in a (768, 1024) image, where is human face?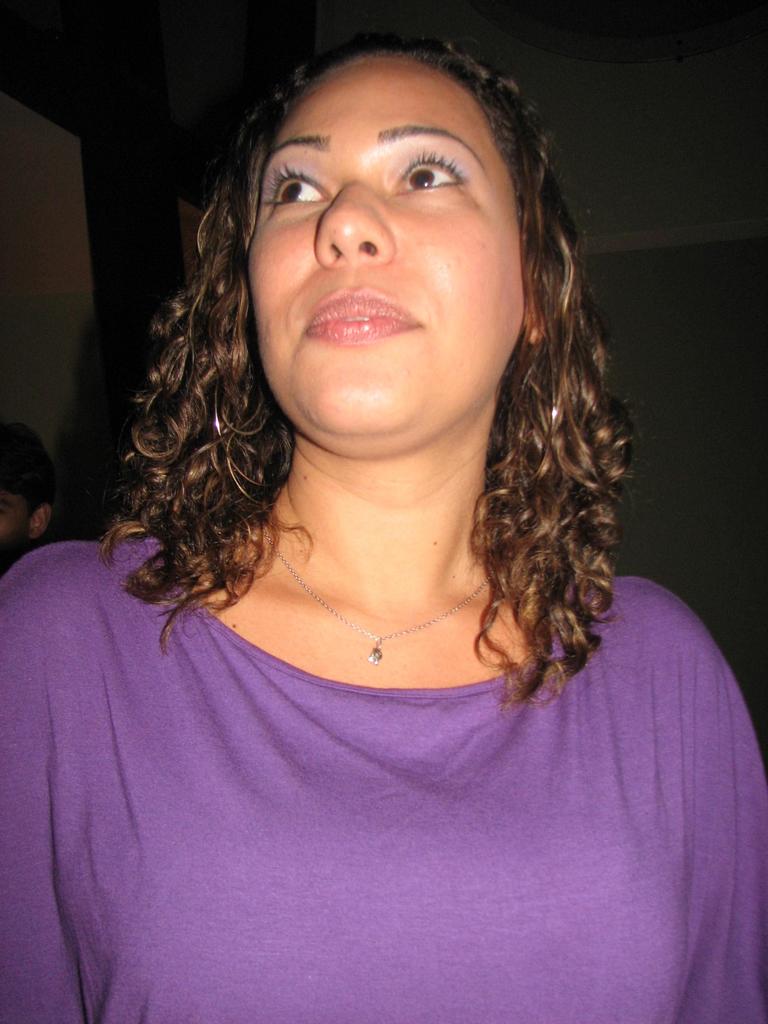
{"x1": 241, "y1": 42, "x2": 531, "y2": 460}.
